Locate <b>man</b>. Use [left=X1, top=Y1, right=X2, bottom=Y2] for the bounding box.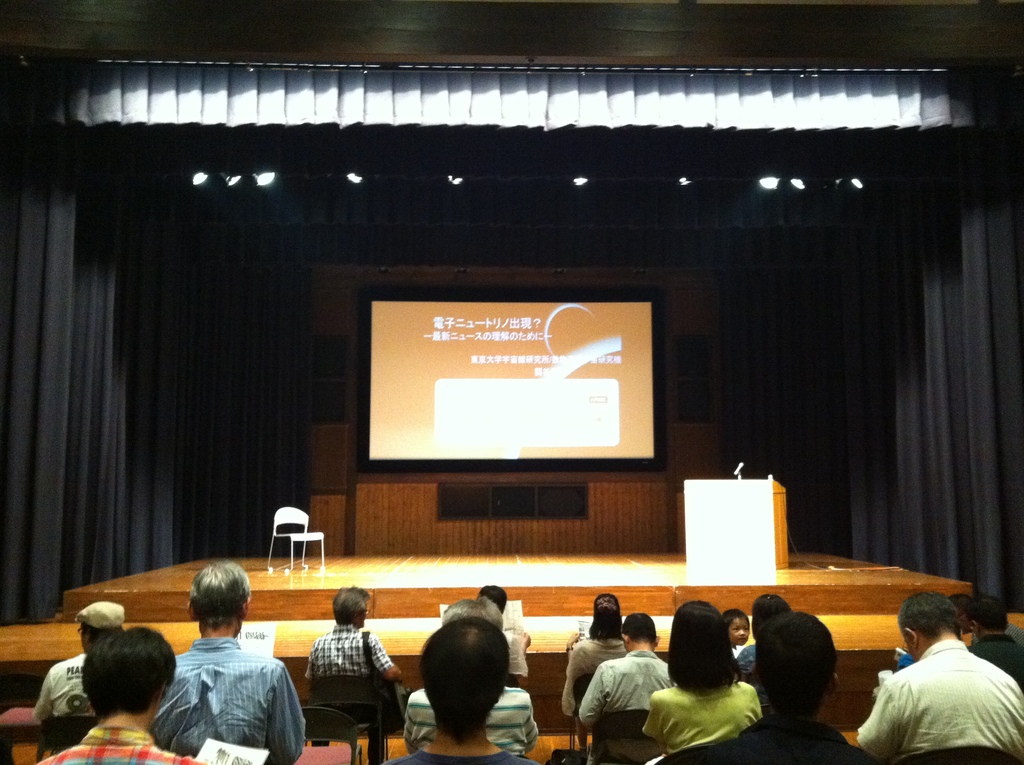
[left=655, top=615, right=862, bottom=764].
